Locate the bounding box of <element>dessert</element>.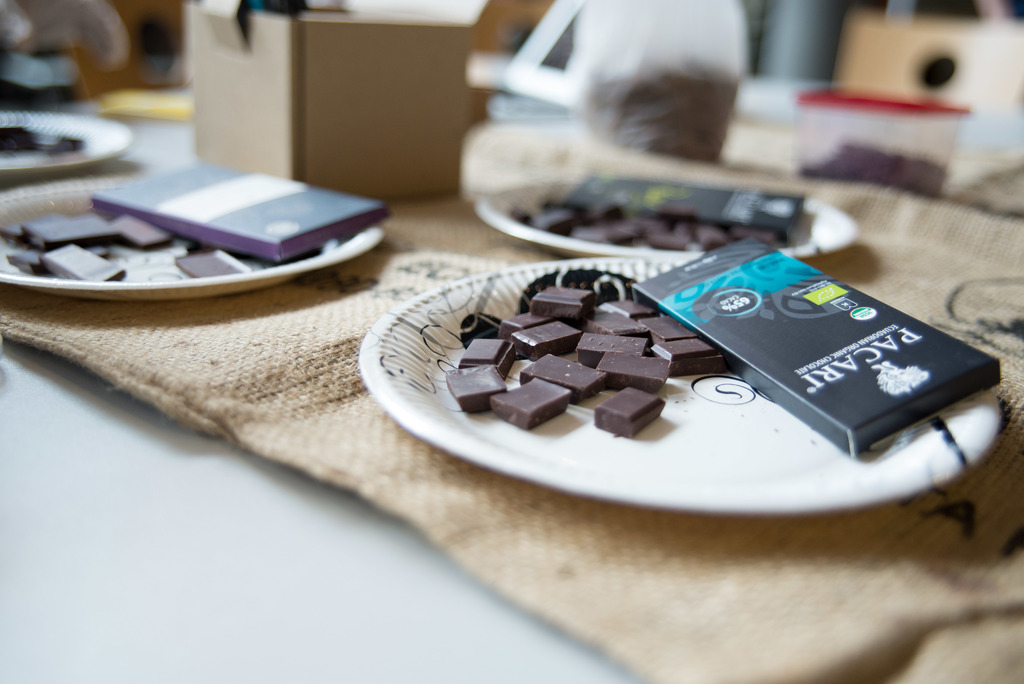
Bounding box: box=[638, 316, 693, 341].
